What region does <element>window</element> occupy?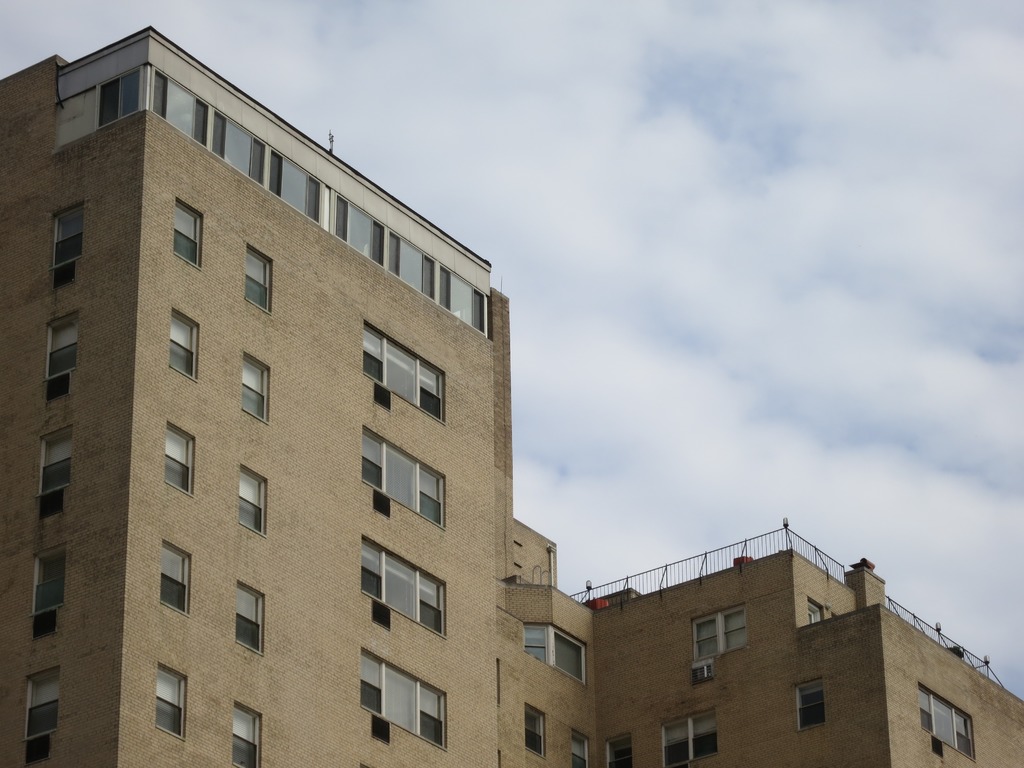
(left=170, top=311, right=198, bottom=387).
